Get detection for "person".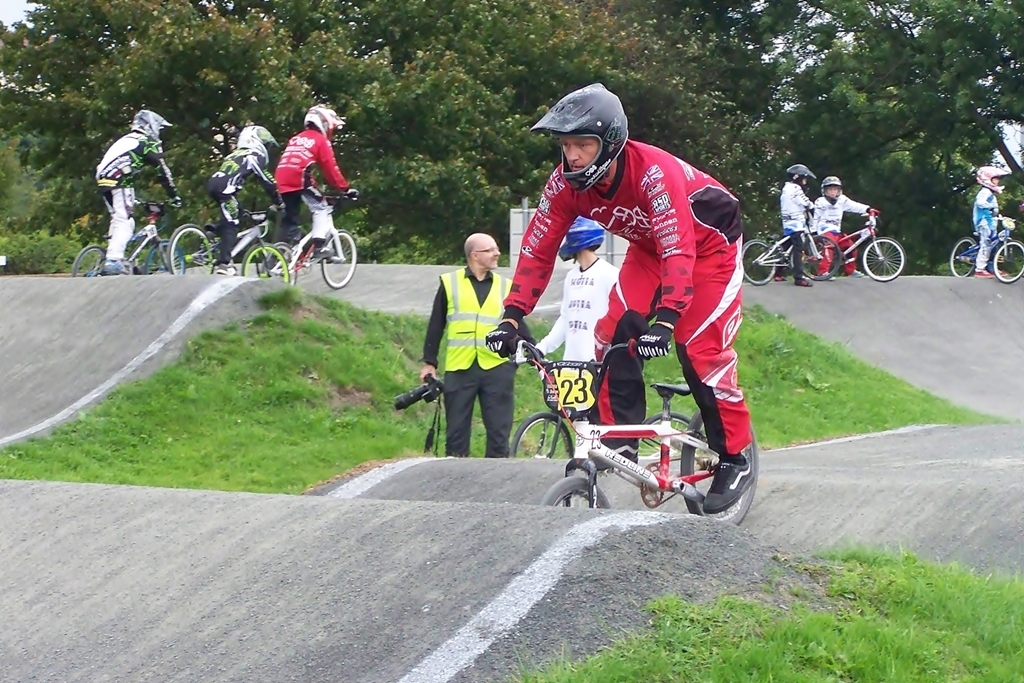
Detection: left=465, top=59, right=771, bottom=524.
